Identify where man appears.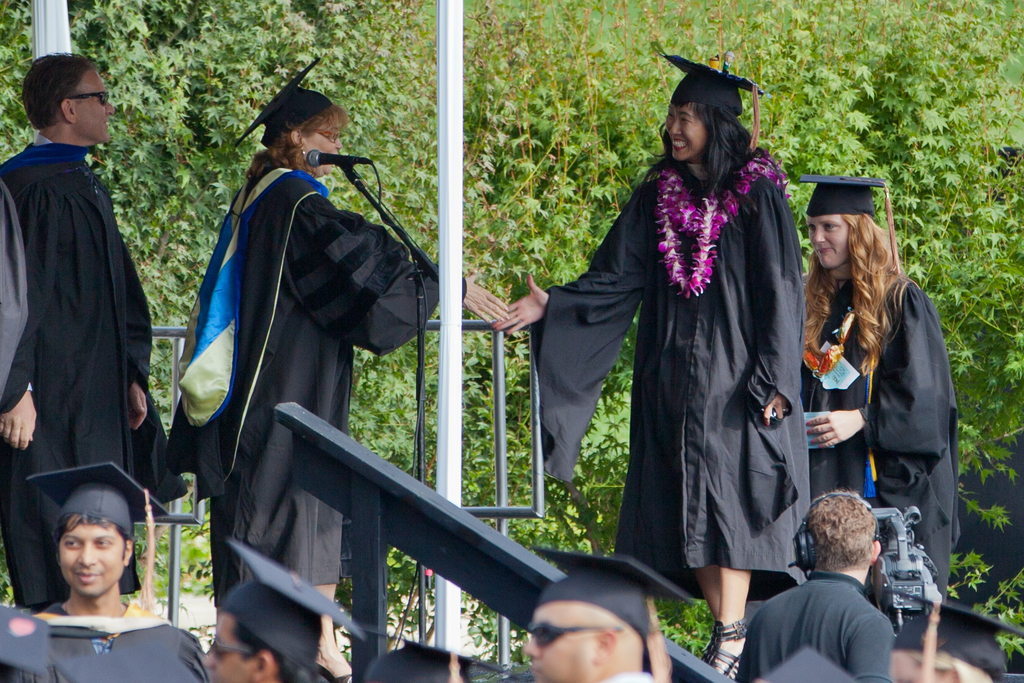
Appears at 204 534 352 682.
